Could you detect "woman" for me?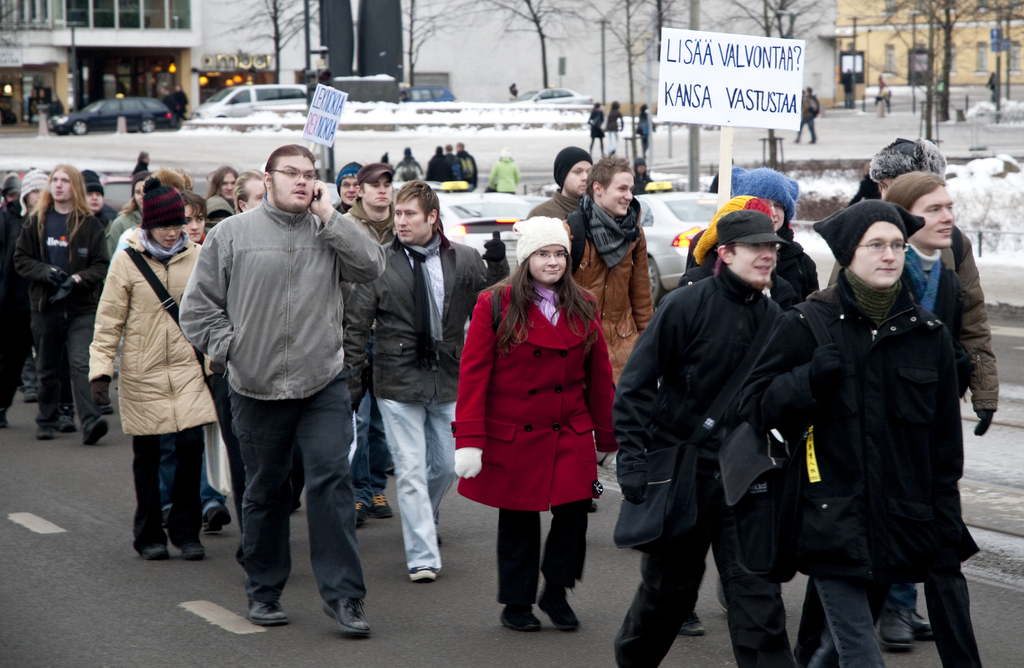
Detection result: crop(586, 100, 609, 157).
